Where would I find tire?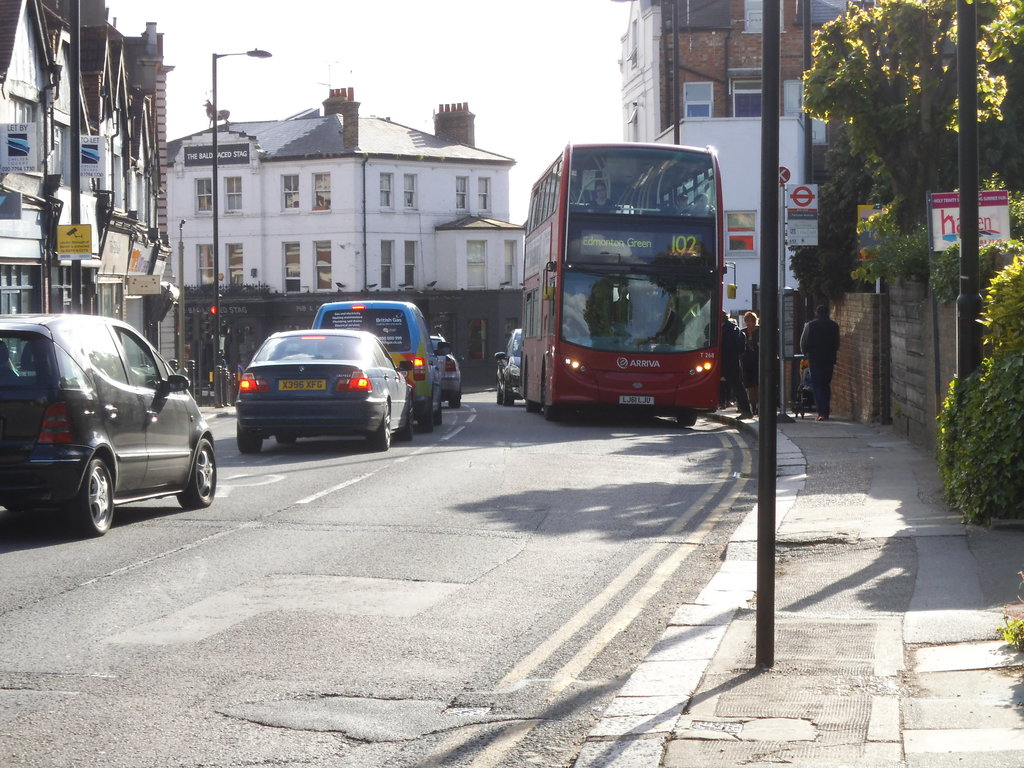
At bbox(400, 399, 412, 439).
